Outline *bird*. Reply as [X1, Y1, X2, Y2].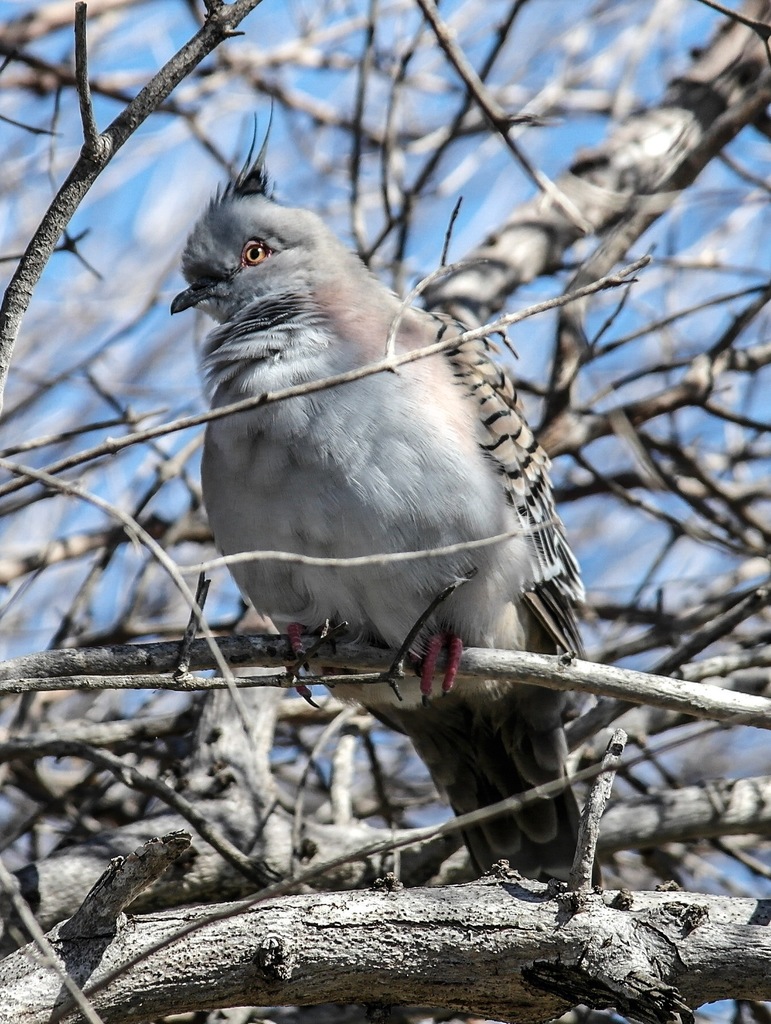
[163, 145, 651, 916].
